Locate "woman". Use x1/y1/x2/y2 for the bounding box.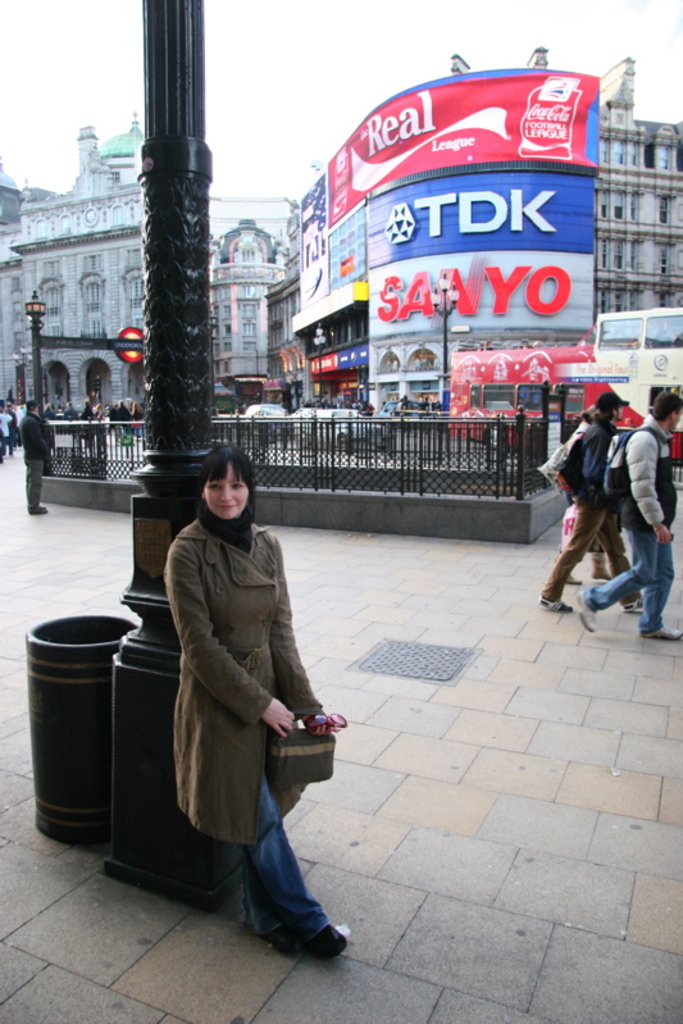
113/415/320/971.
